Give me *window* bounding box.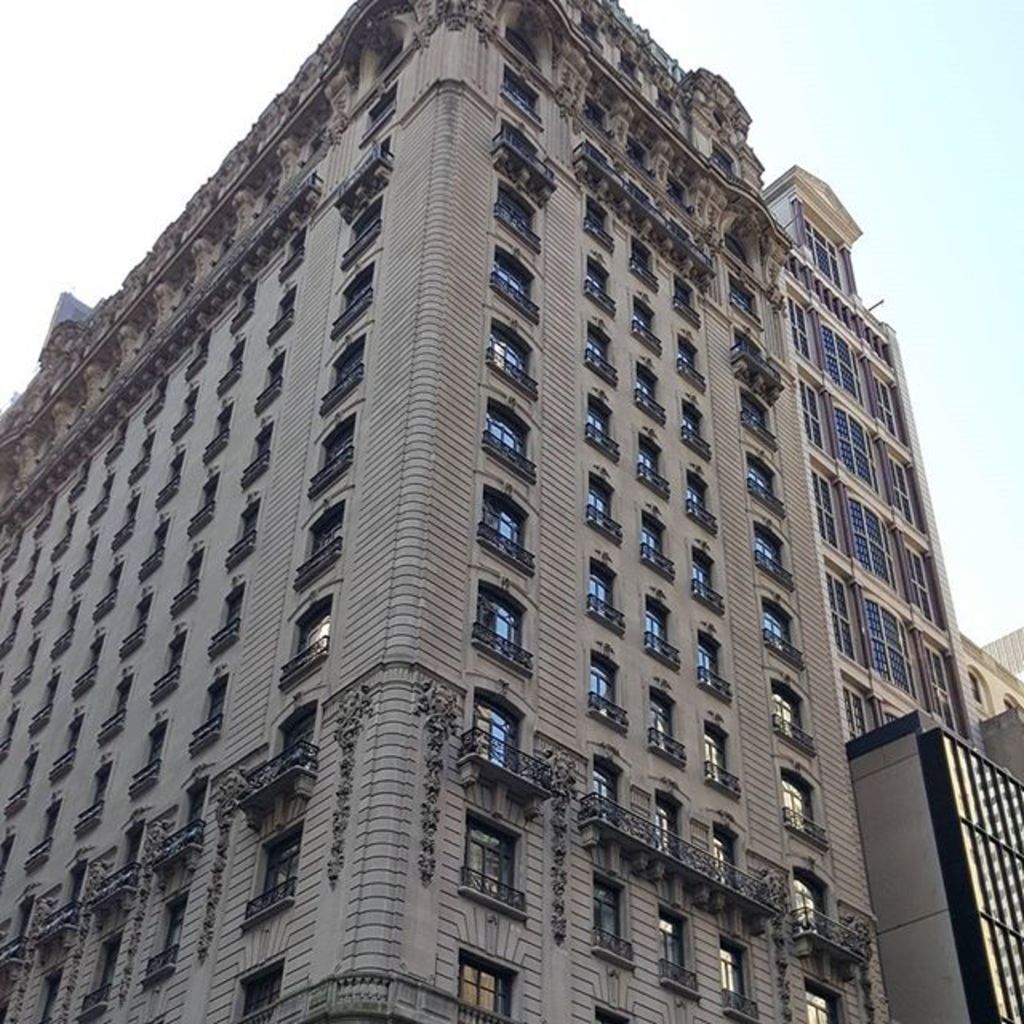
locate(594, 221, 602, 222).
